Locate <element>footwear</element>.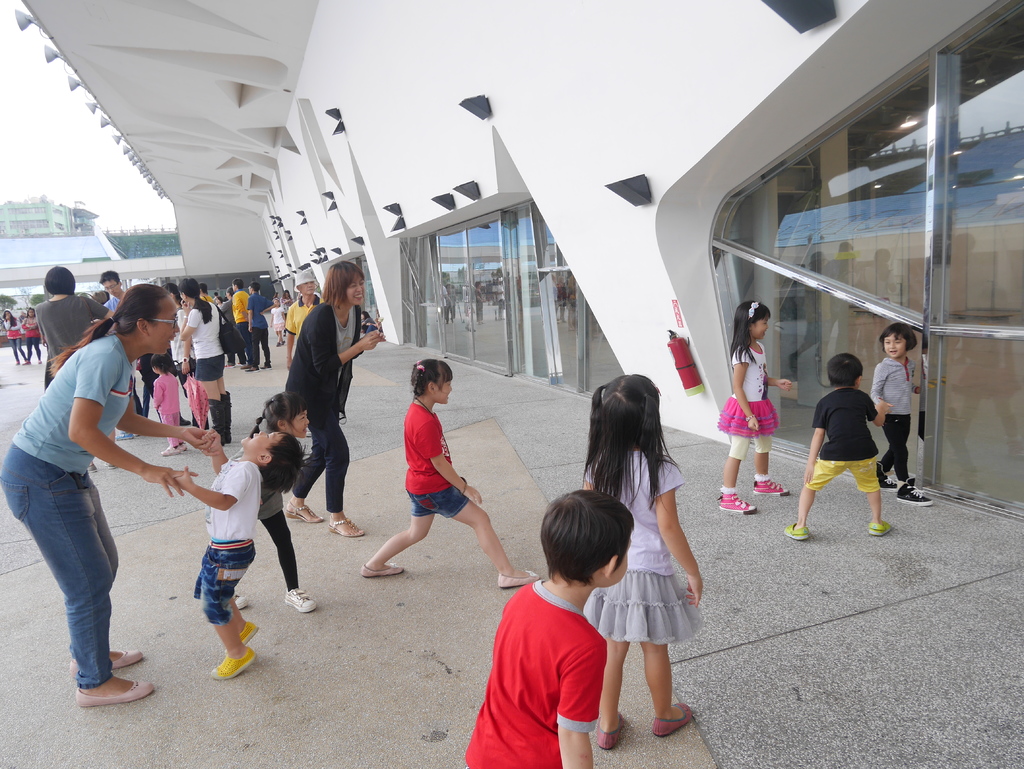
Bounding box: select_region(360, 564, 407, 578).
